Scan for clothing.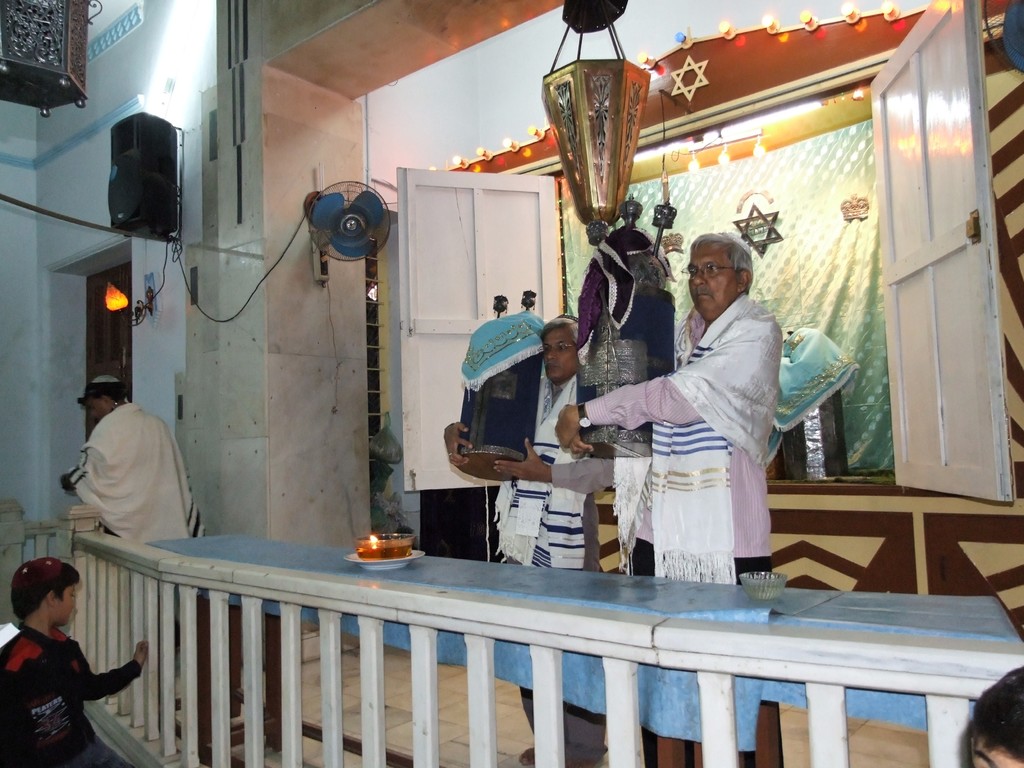
Scan result: <bbox>589, 297, 776, 577</bbox>.
